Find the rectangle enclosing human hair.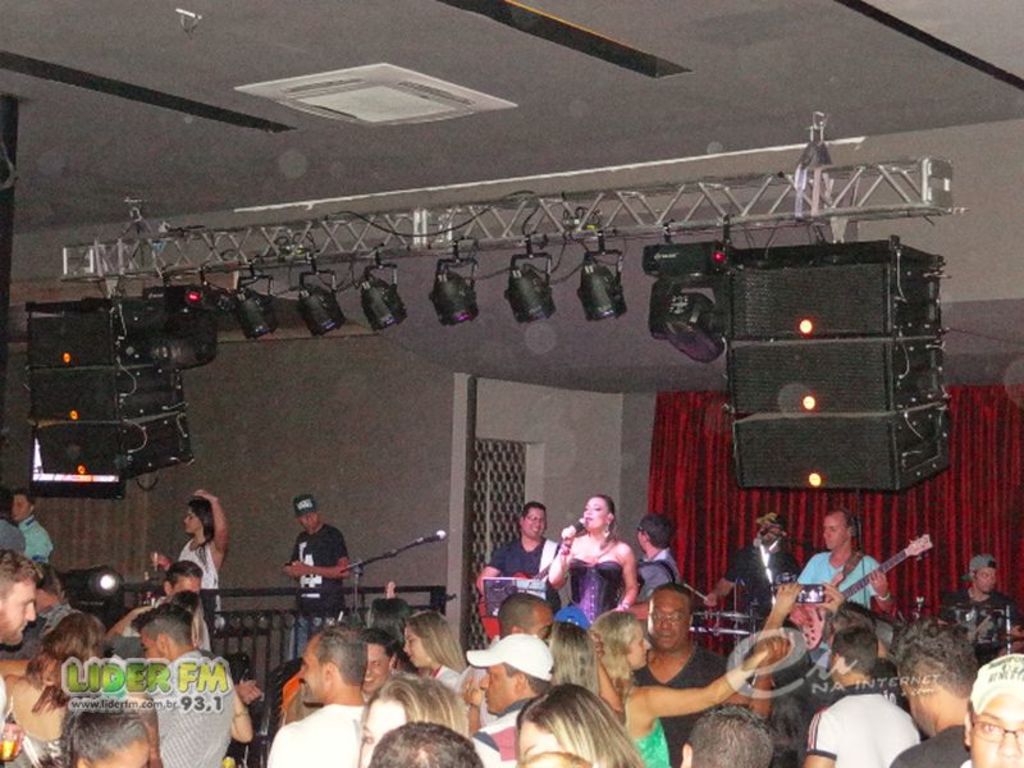
pyautogui.locateOnScreen(516, 742, 596, 767).
